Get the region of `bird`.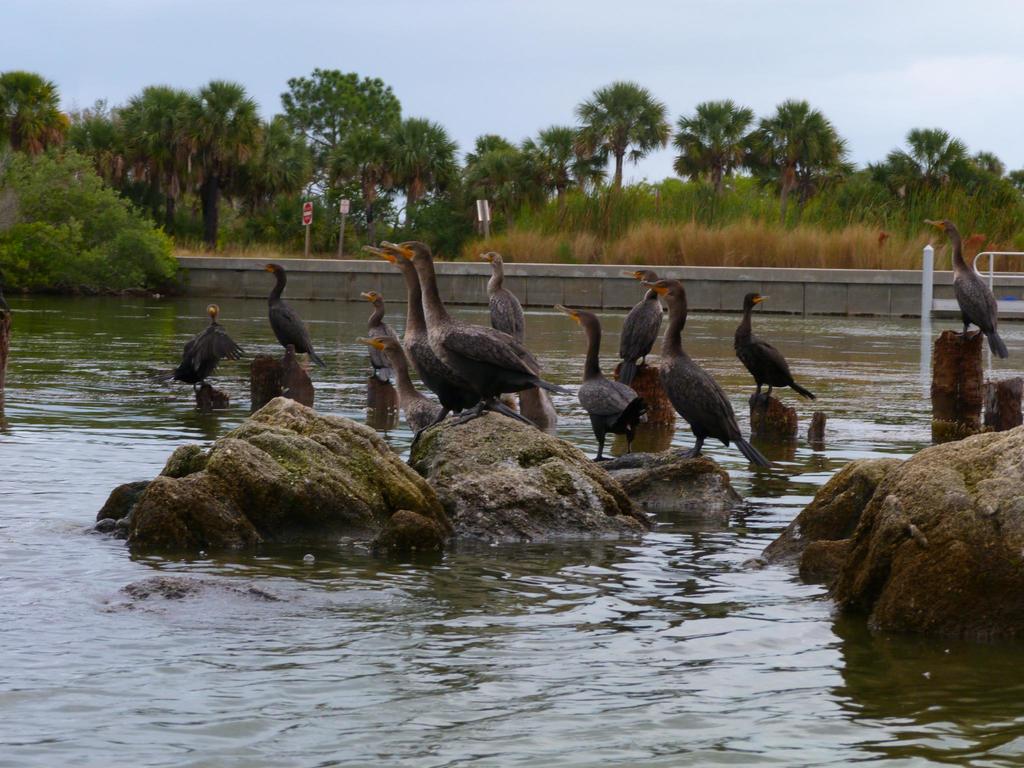
l=247, t=258, r=330, b=372.
